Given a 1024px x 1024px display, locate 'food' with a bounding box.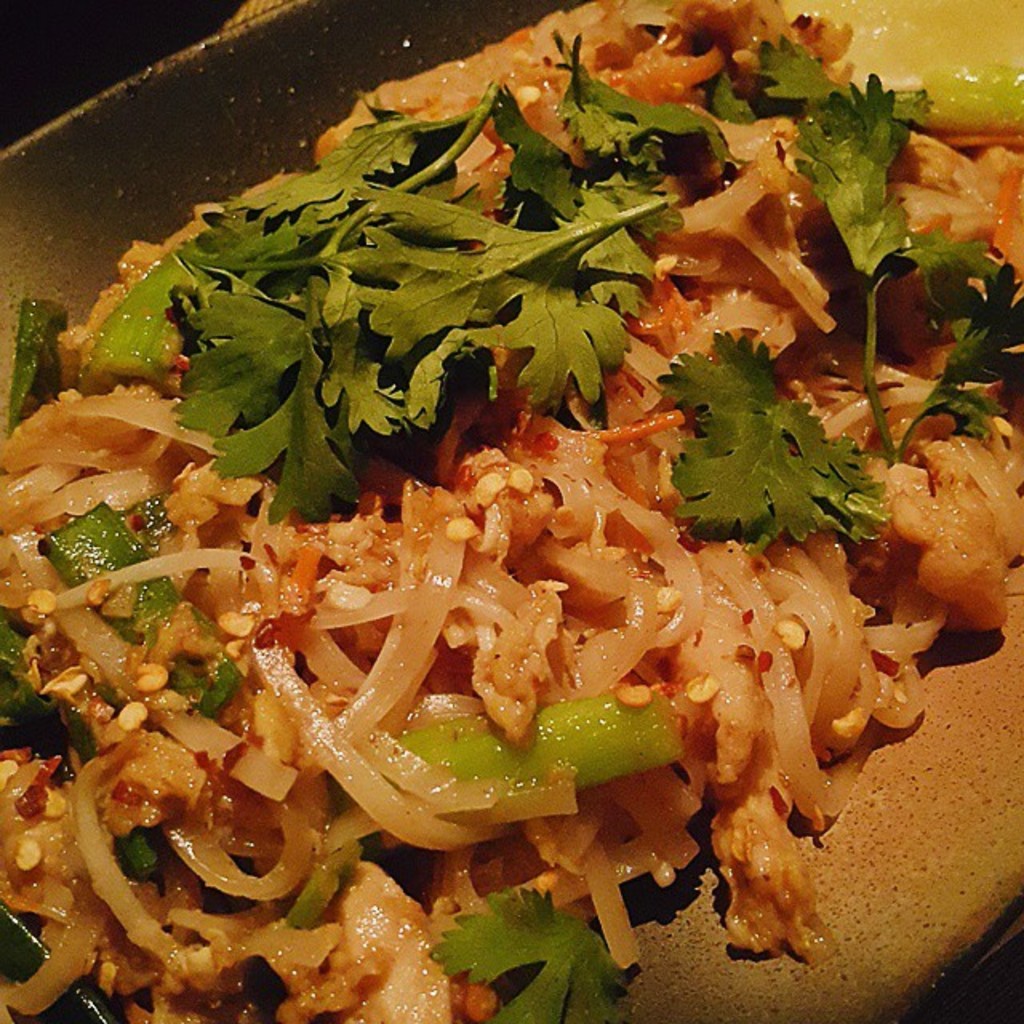
Located: select_region(0, 0, 1022, 1022).
